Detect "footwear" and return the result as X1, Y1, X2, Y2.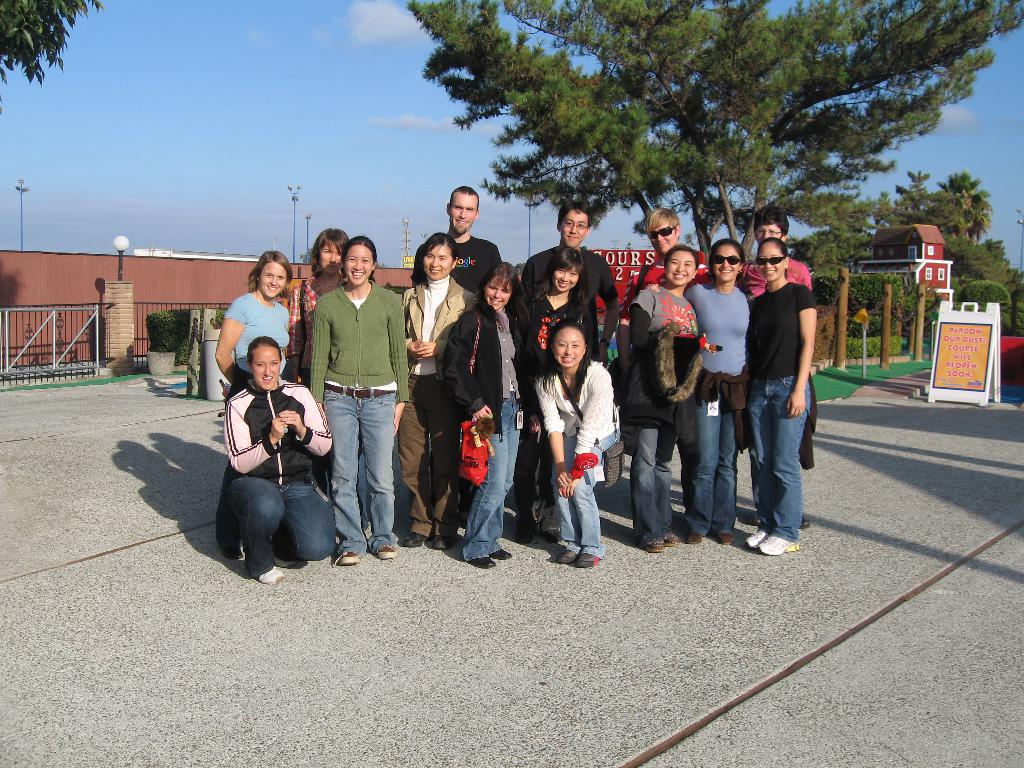
755, 534, 797, 557.
